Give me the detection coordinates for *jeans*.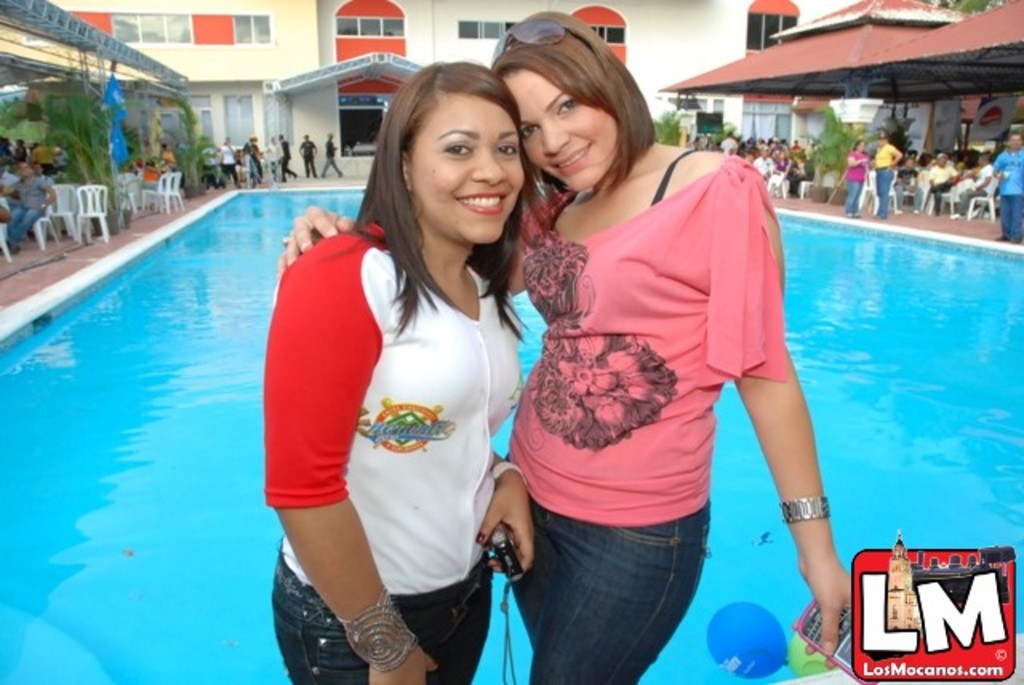
<bbox>10, 206, 46, 238</bbox>.
